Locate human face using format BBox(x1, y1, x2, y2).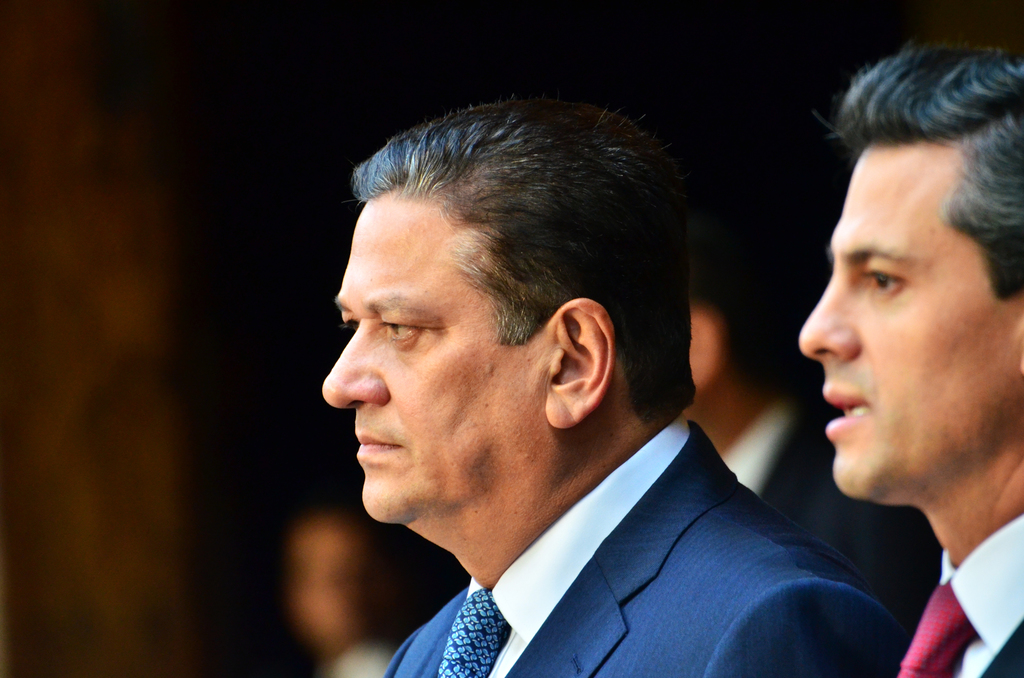
BBox(319, 186, 535, 525).
